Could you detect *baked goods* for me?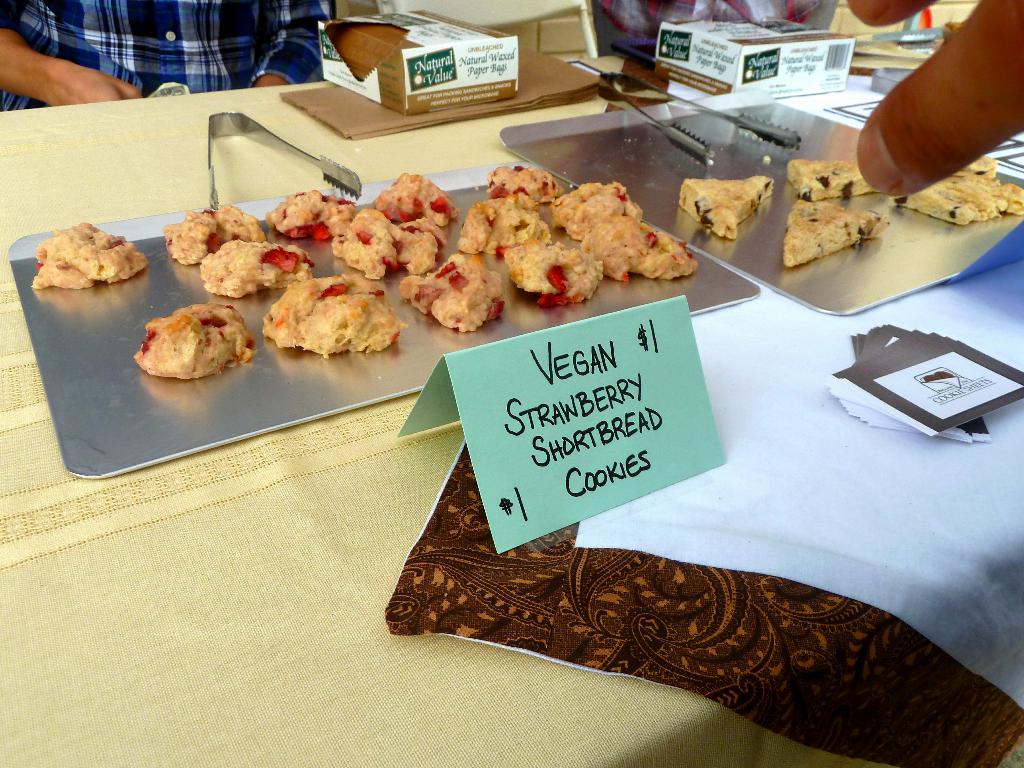
Detection result: l=784, t=191, r=891, b=270.
